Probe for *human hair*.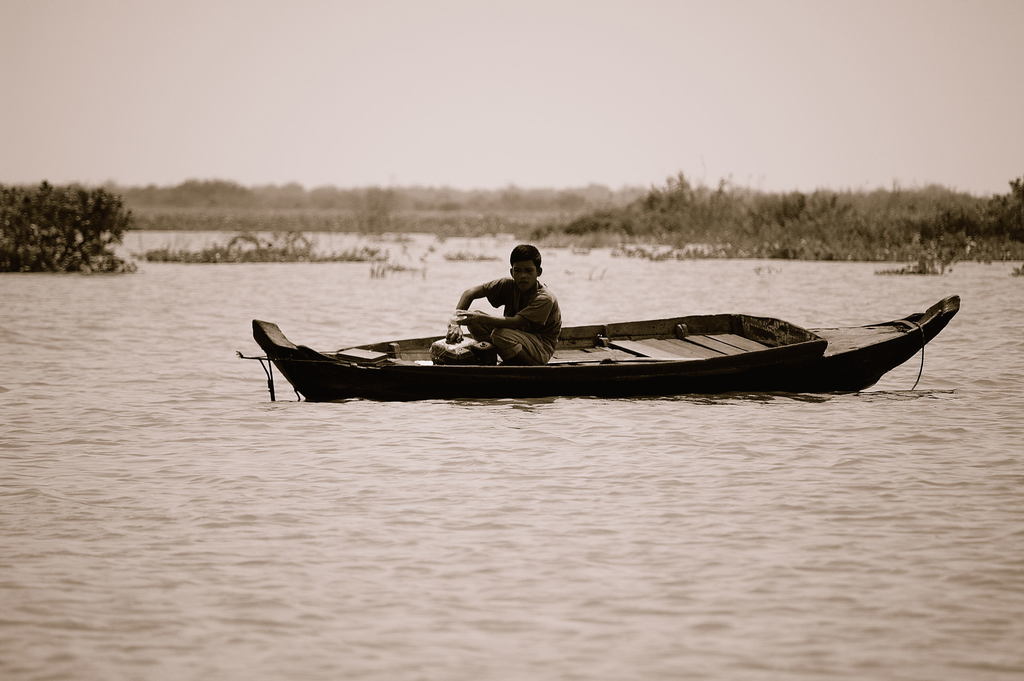
Probe result: (x1=511, y1=238, x2=548, y2=274).
